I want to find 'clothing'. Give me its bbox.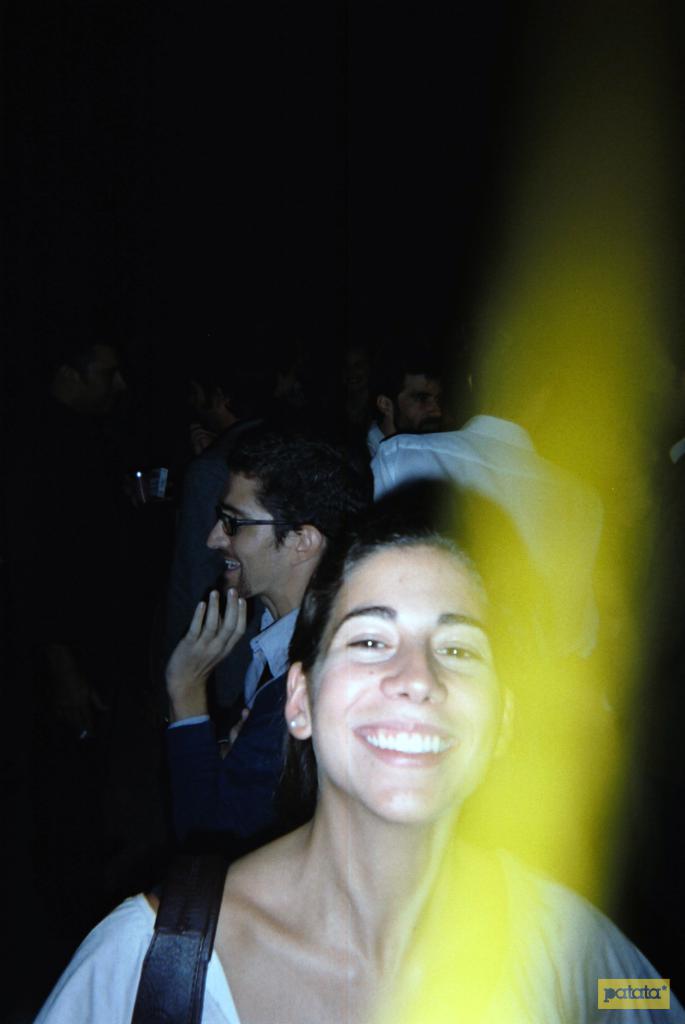
select_region(366, 406, 604, 706).
